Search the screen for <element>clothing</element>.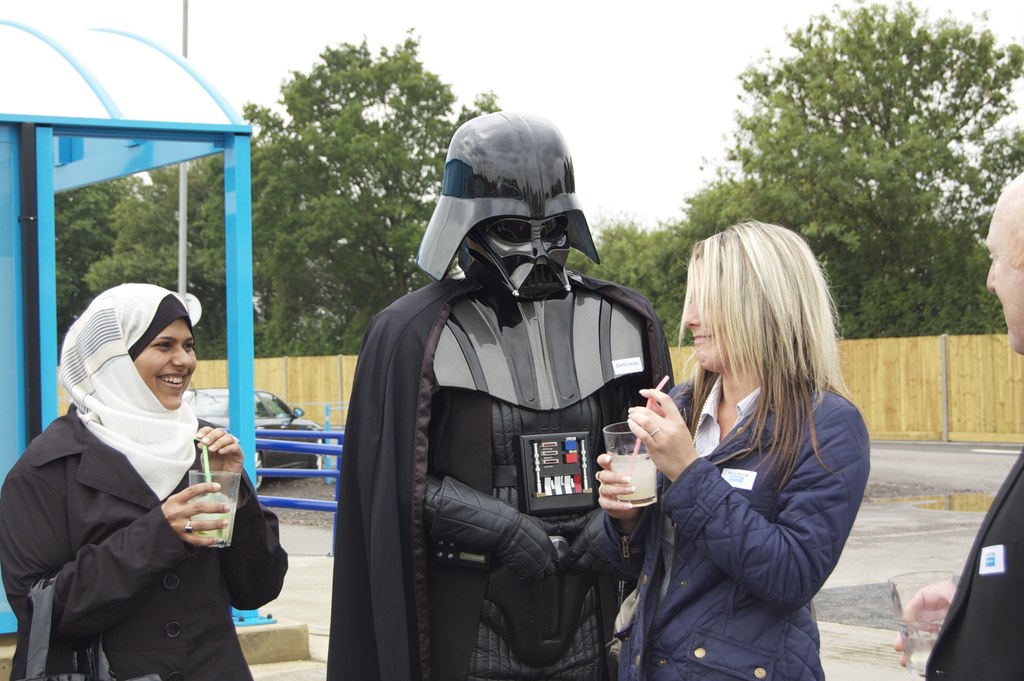
Found at 924 451 1023 680.
